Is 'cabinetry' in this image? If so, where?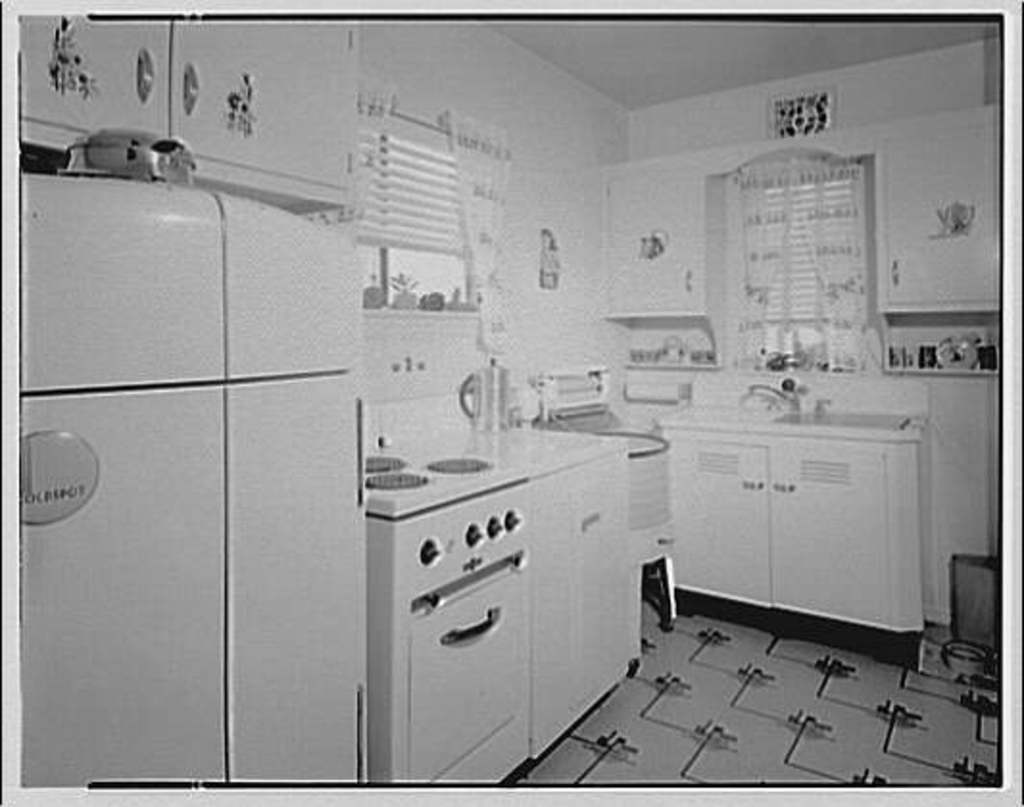
Yes, at 603/165/726/323.
